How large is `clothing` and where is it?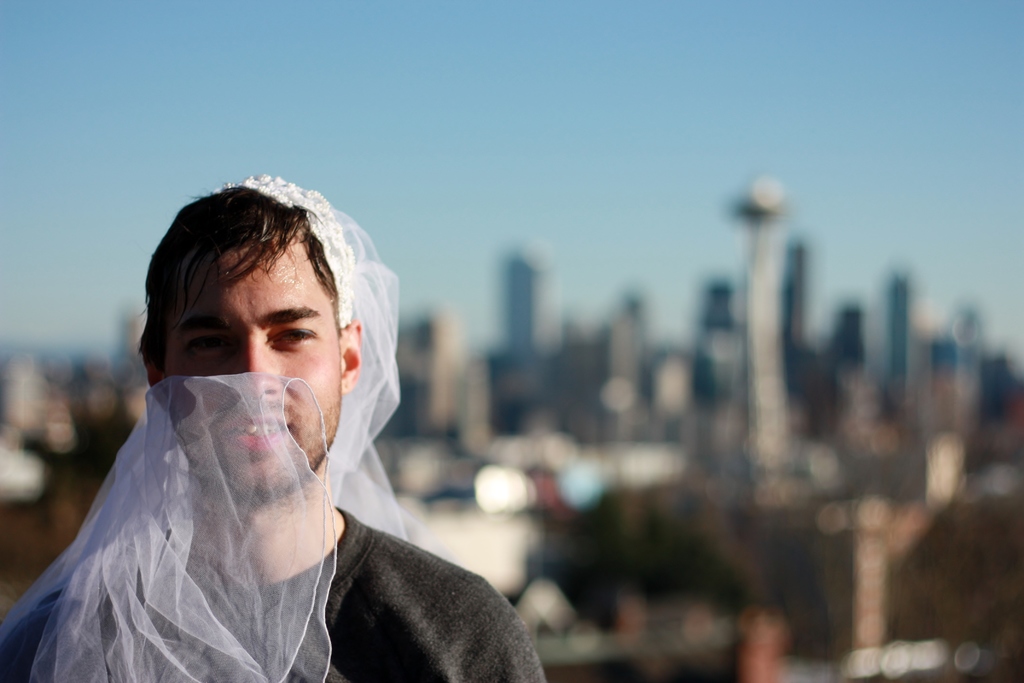
Bounding box: <box>0,500,545,682</box>.
